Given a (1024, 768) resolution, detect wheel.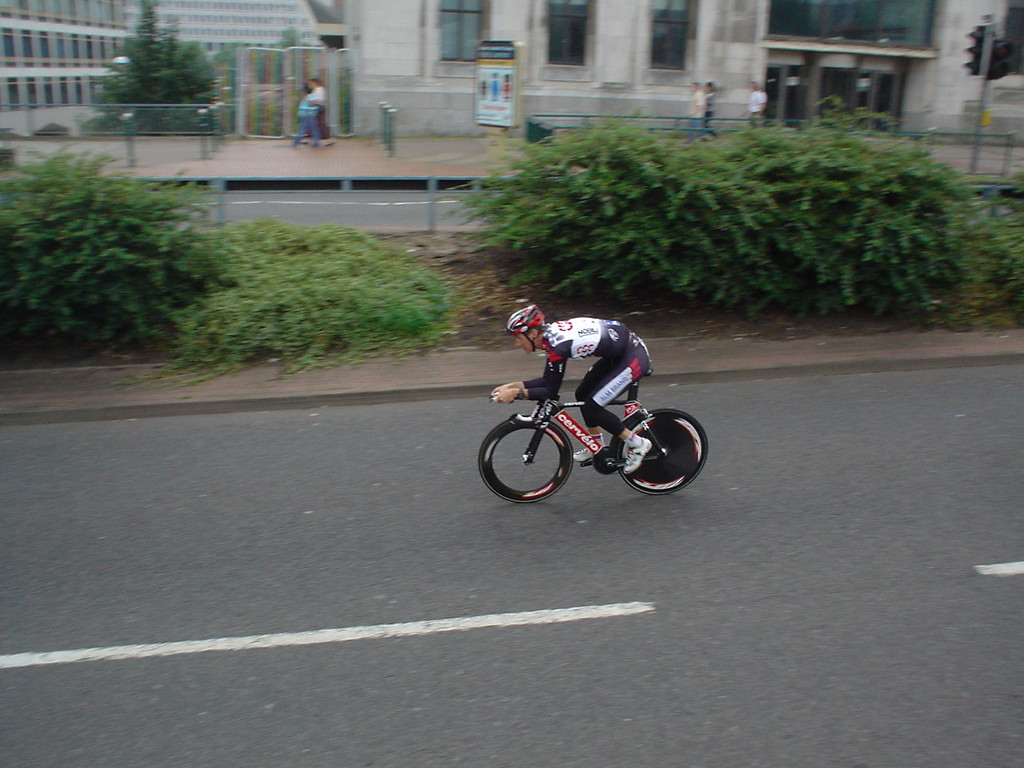
bbox(486, 408, 575, 497).
